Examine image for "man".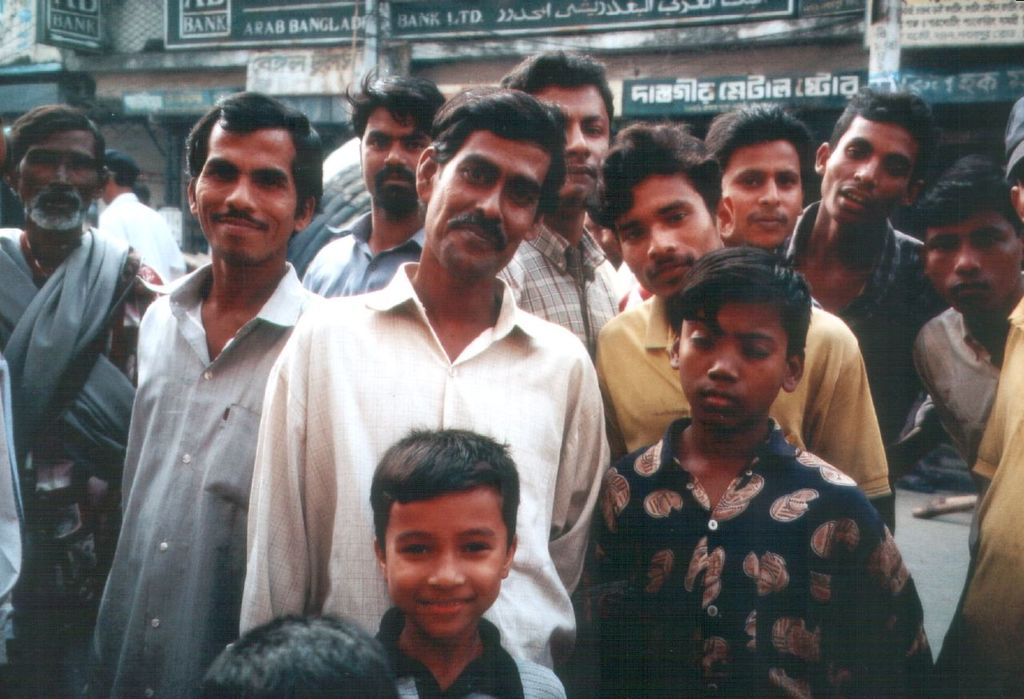
Examination result: <bbox>496, 42, 614, 360</bbox>.
